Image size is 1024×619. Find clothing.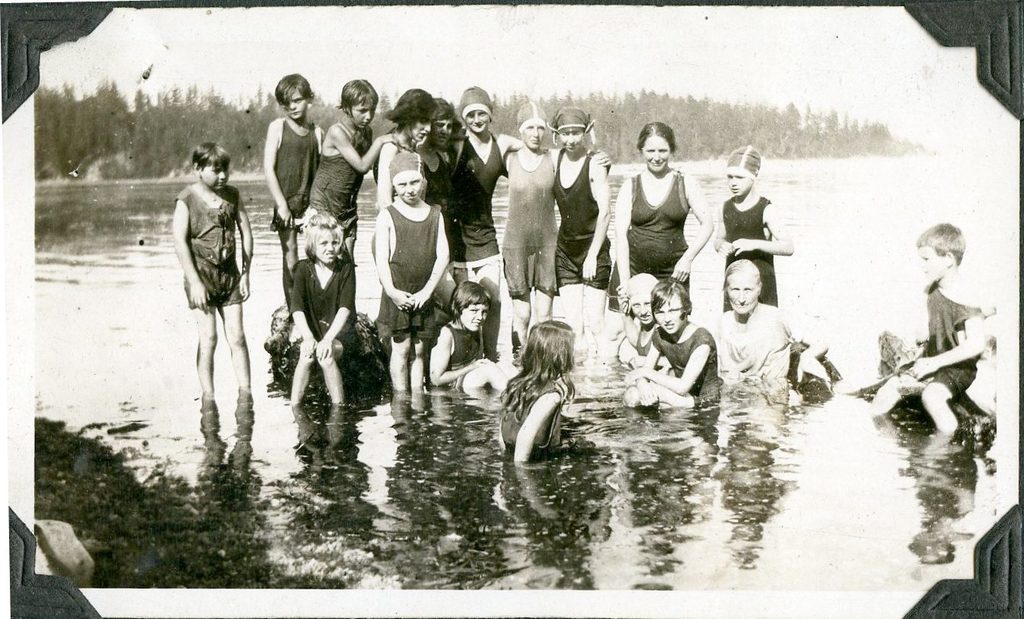
BBox(273, 117, 321, 228).
